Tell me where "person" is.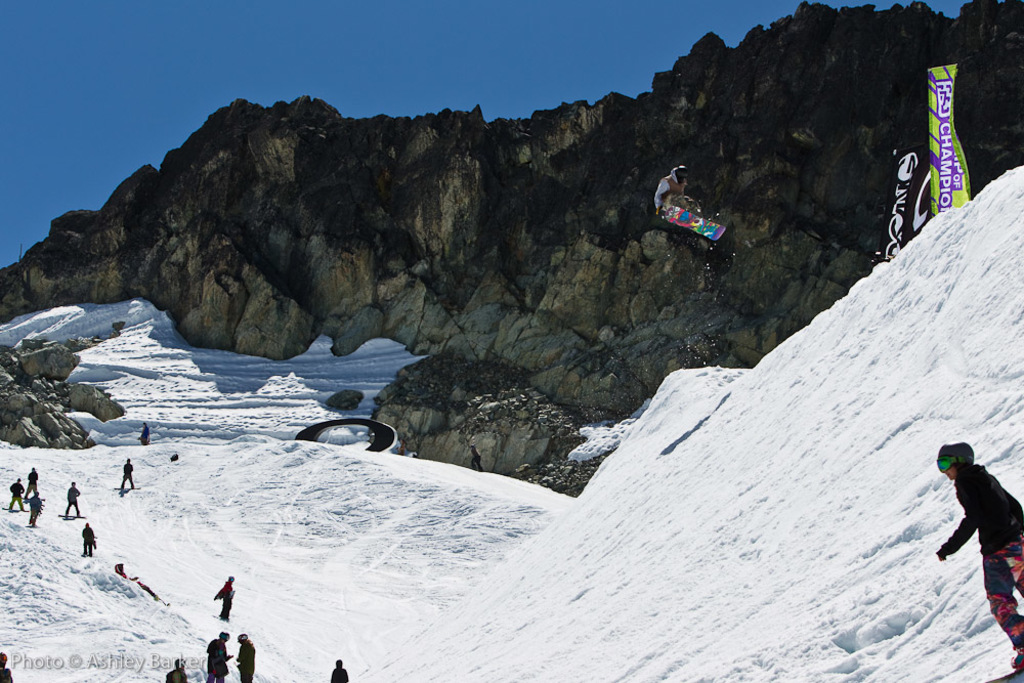
"person" is at {"x1": 23, "y1": 488, "x2": 42, "y2": 526}.
